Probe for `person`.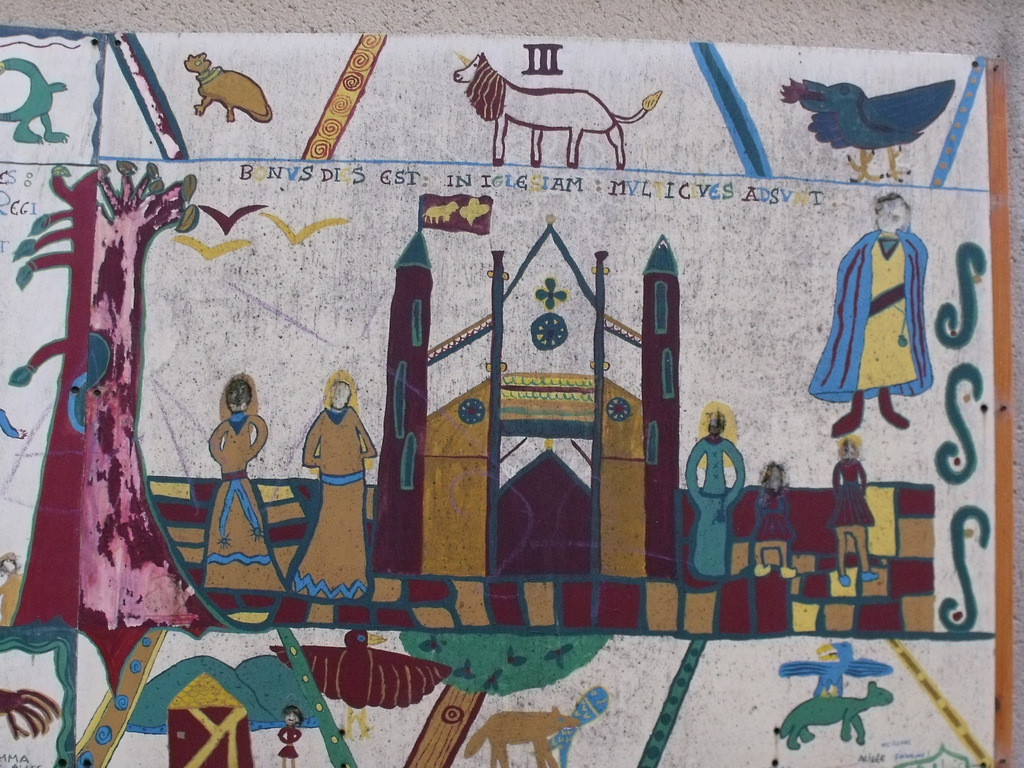
Probe result: [left=830, top=435, right=874, bottom=583].
